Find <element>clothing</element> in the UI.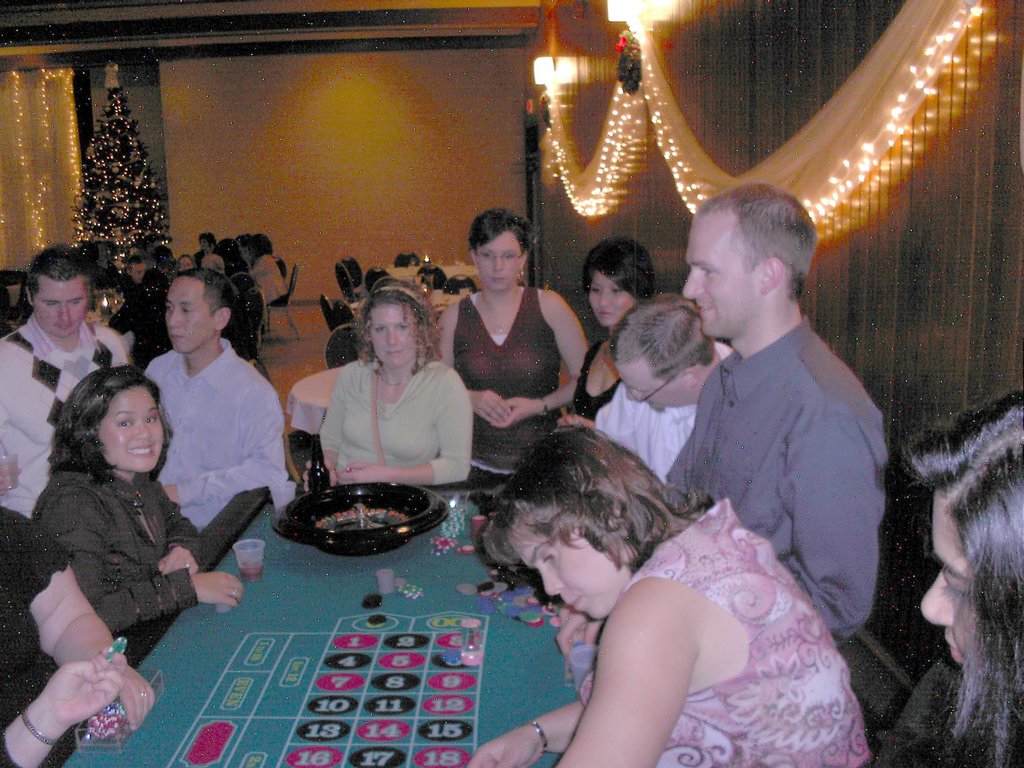
UI element at [665,316,889,651].
